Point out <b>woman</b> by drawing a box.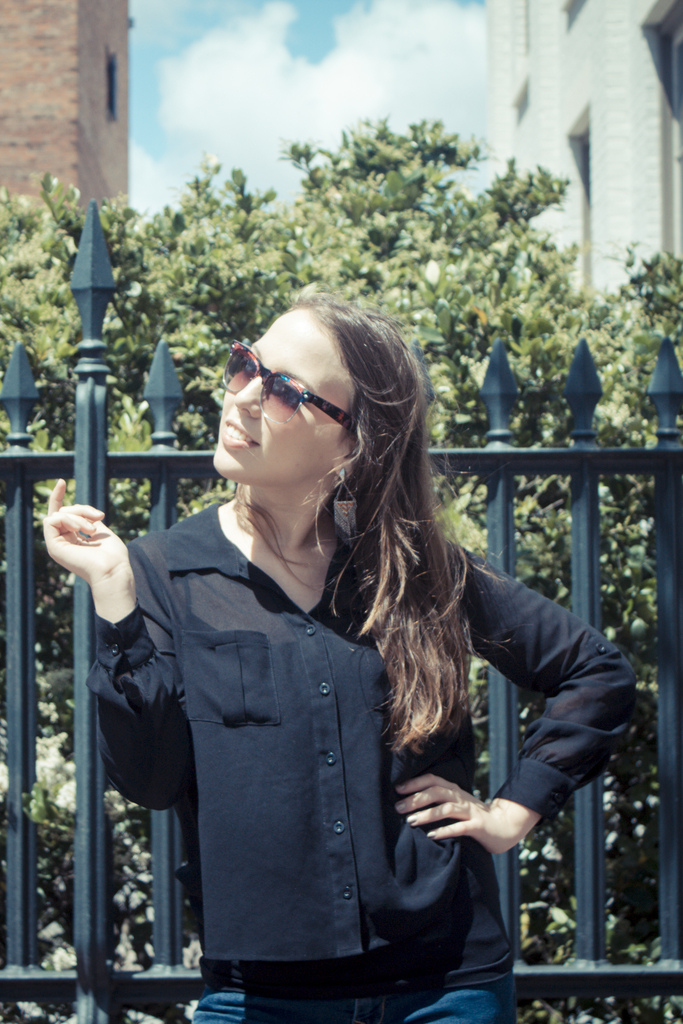
bbox=[78, 304, 607, 1002].
